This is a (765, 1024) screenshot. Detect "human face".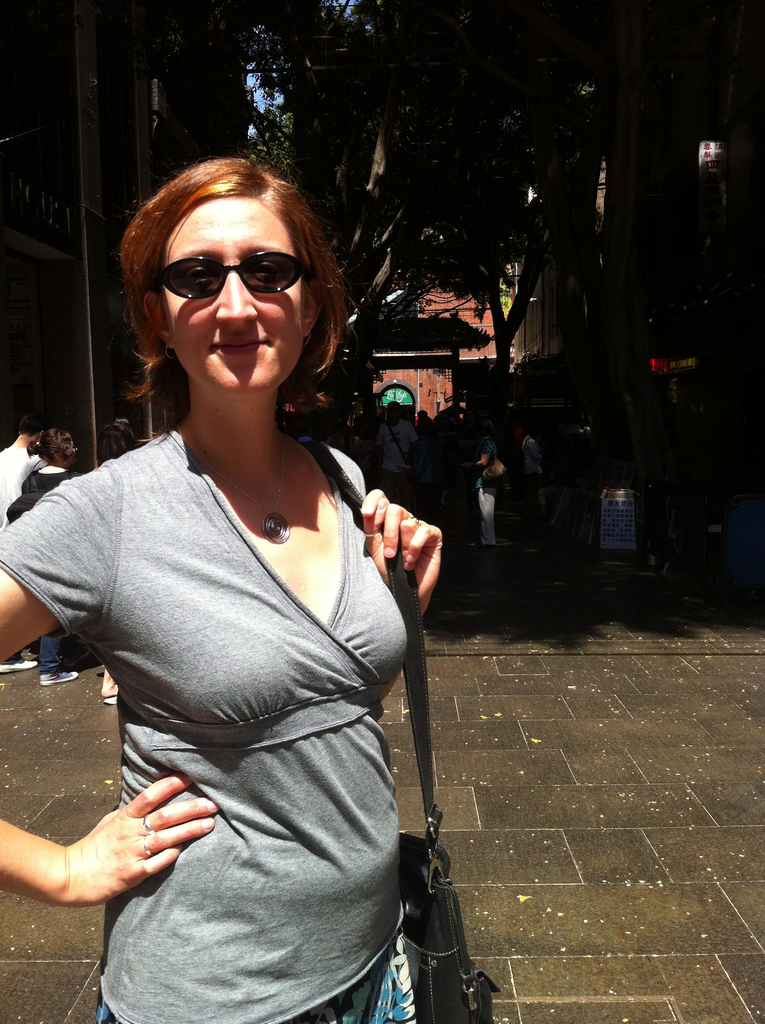
[x1=157, y1=199, x2=310, y2=407].
